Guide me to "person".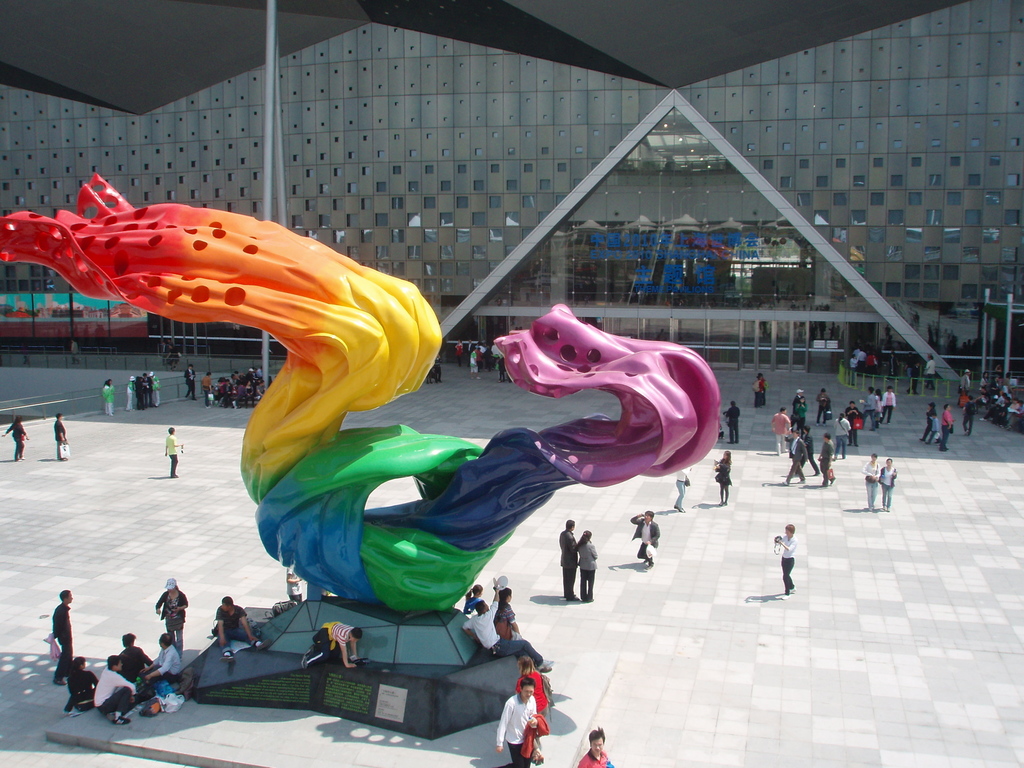
Guidance: rect(630, 509, 660, 570).
